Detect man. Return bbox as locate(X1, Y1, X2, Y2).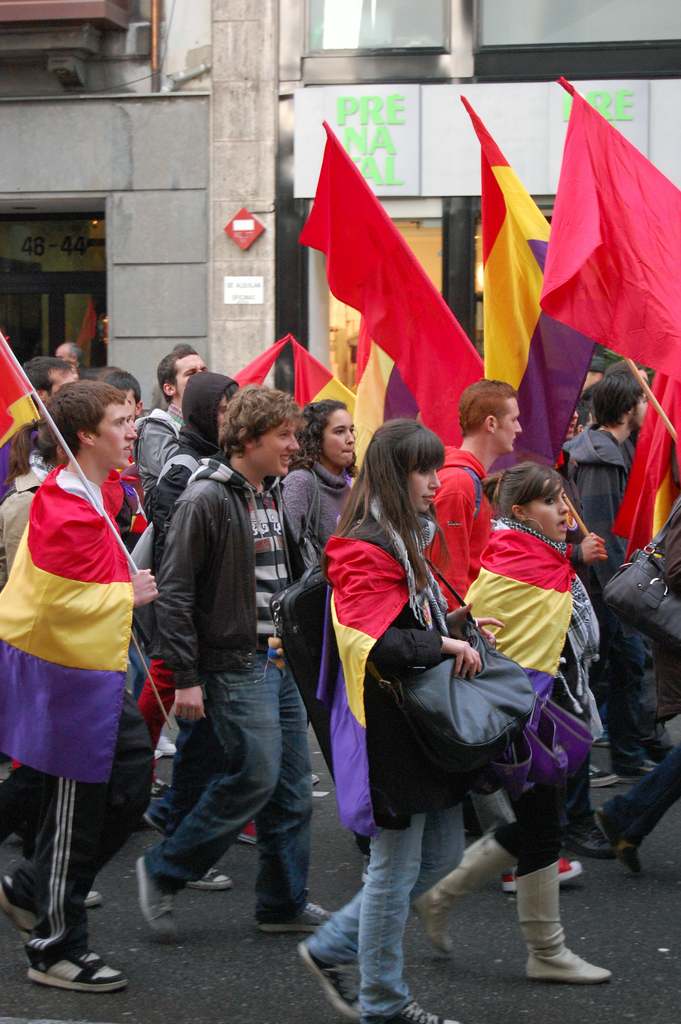
locate(133, 337, 261, 845).
